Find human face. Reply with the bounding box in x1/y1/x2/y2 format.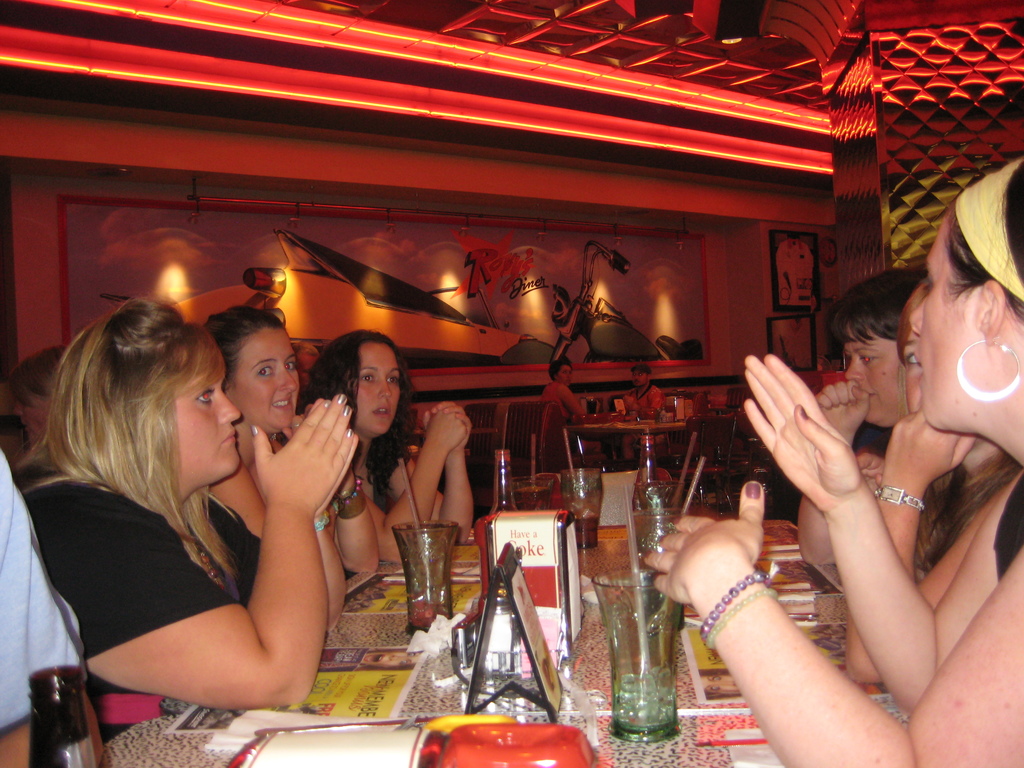
344/338/400/437.
